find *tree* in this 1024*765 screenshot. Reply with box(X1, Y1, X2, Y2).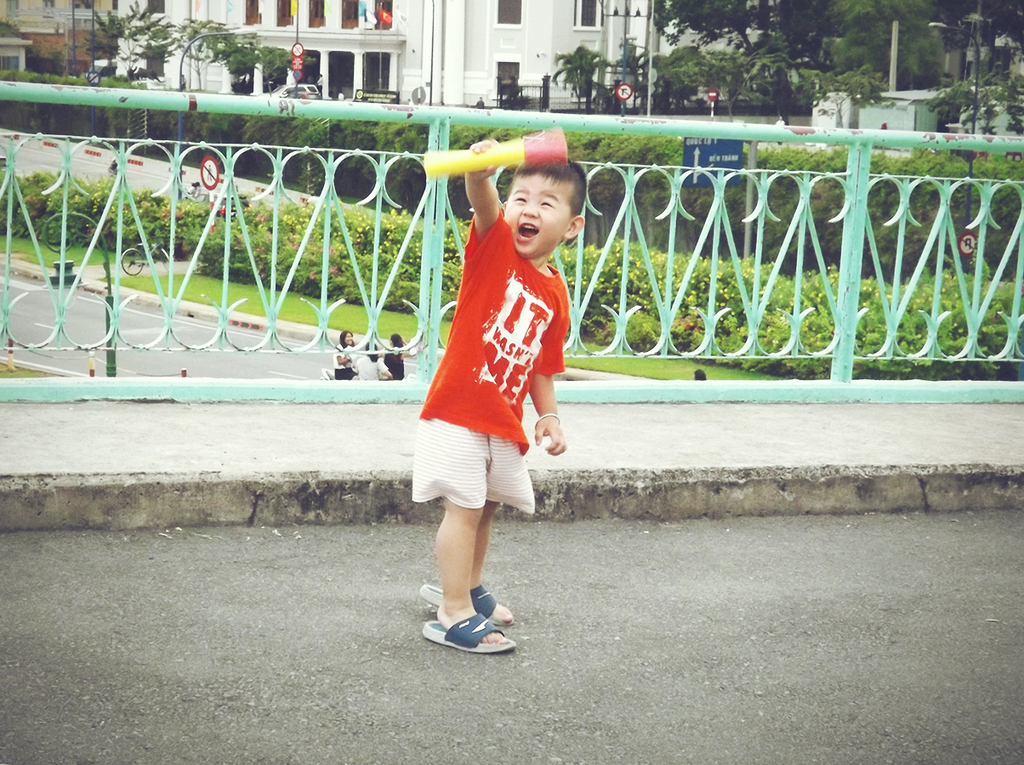
box(784, 2, 877, 100).
